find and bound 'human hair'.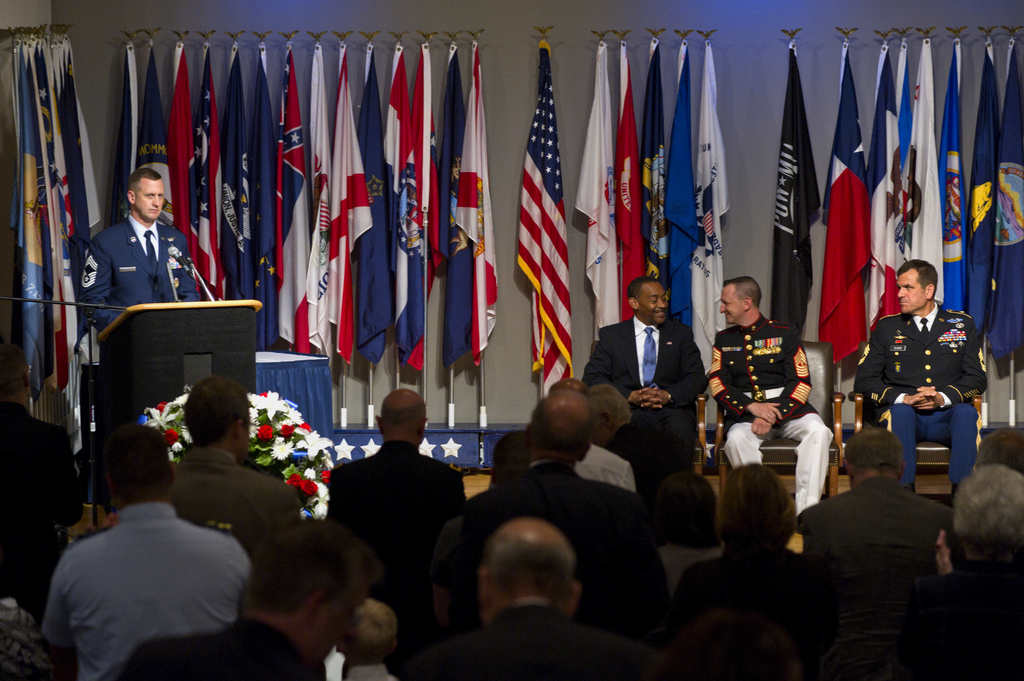
Bound: x1=244 y1=517 x2=386 y2=613.
